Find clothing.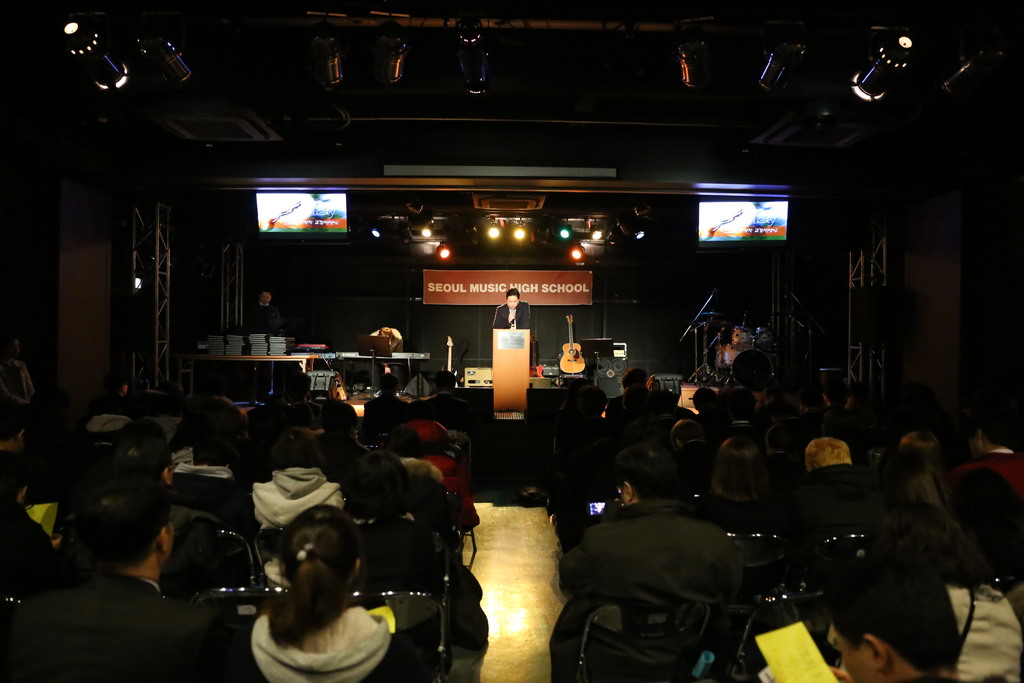
[371, 326, 403, 387].
